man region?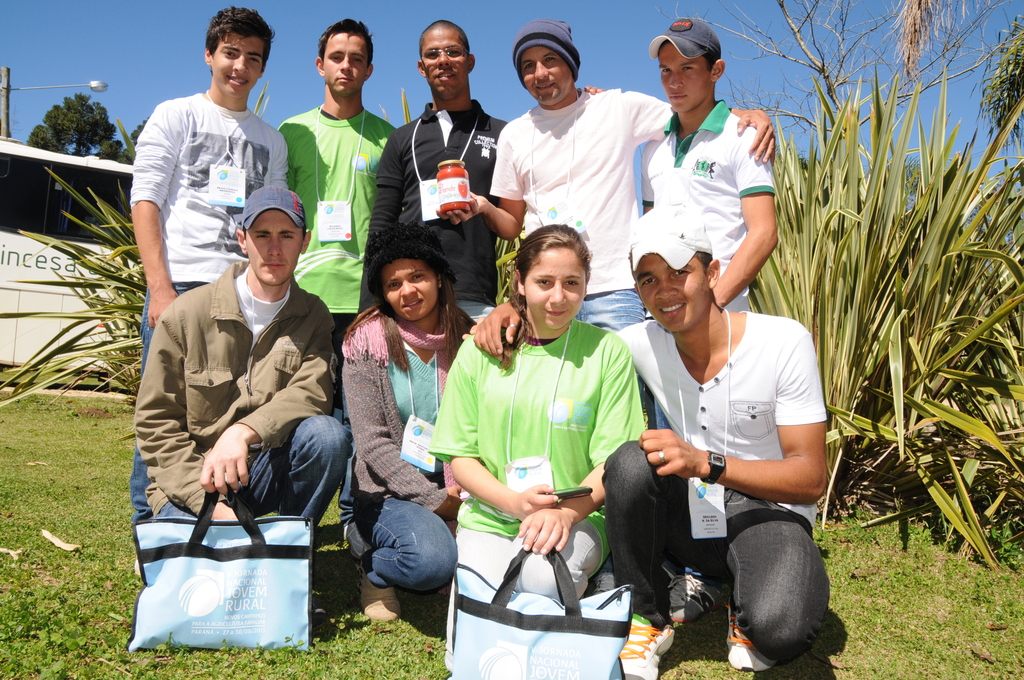
<box>129,6,289,576</box>
